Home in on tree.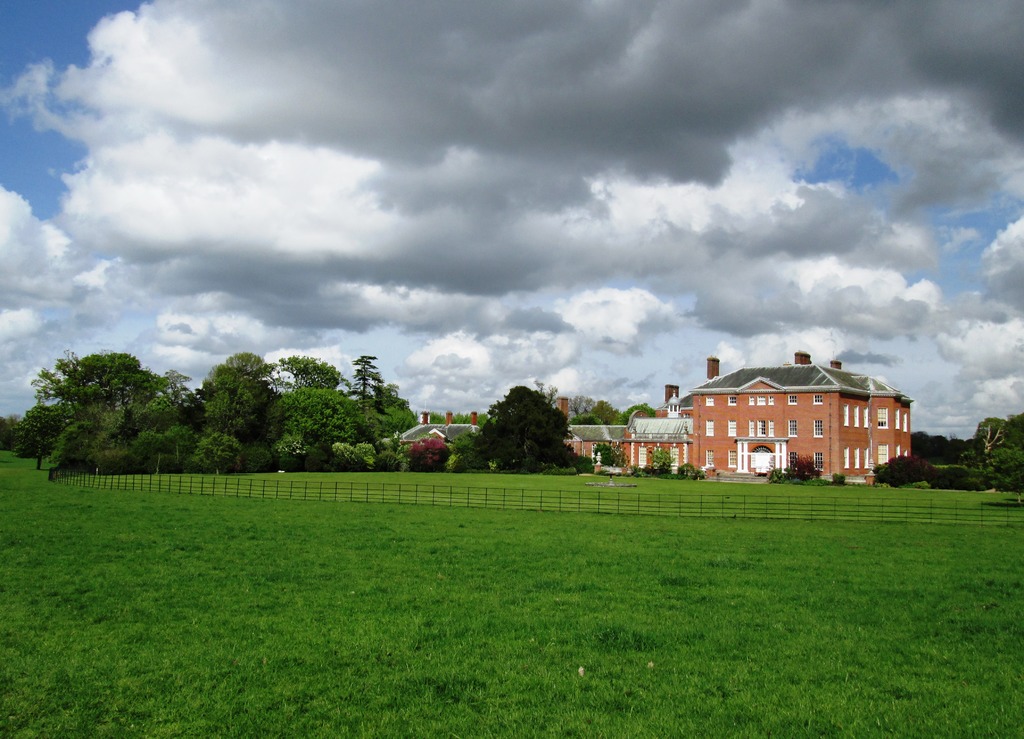
Homed in at 198 418 263 483.
